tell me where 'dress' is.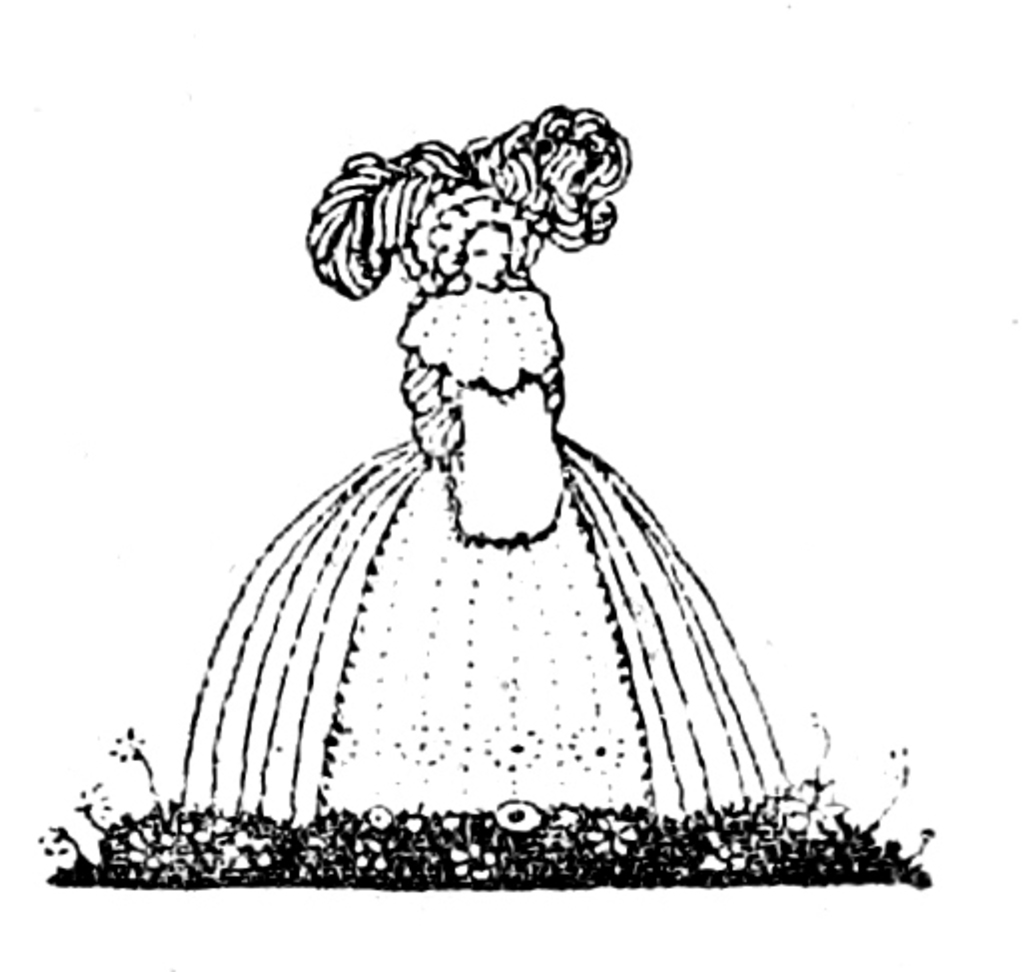
'dress' is at 178, 283, 798, 814.
